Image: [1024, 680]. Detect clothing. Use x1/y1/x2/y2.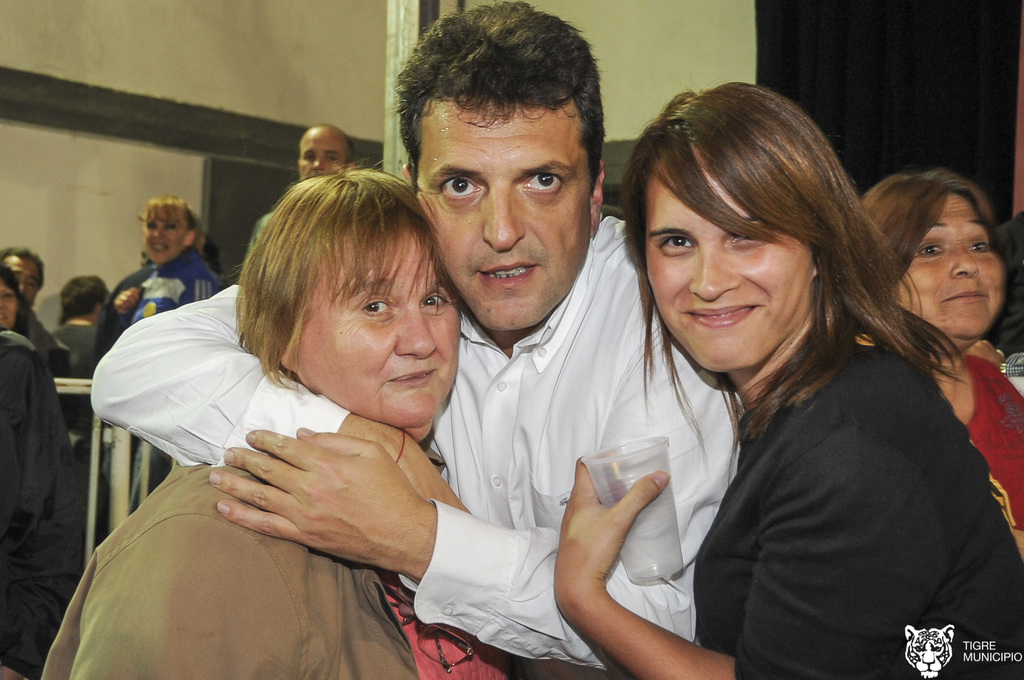
94/254/219/350.
